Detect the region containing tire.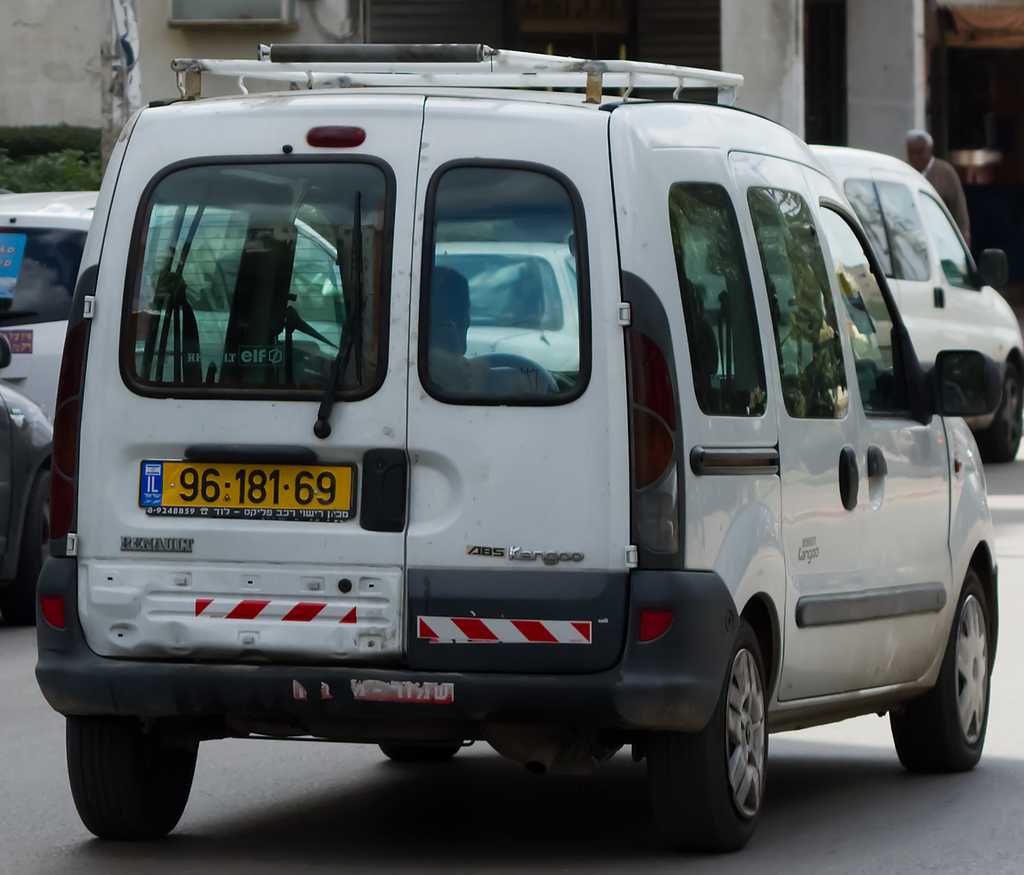
(x1=374, y1=739, x2=462, y2=762).
